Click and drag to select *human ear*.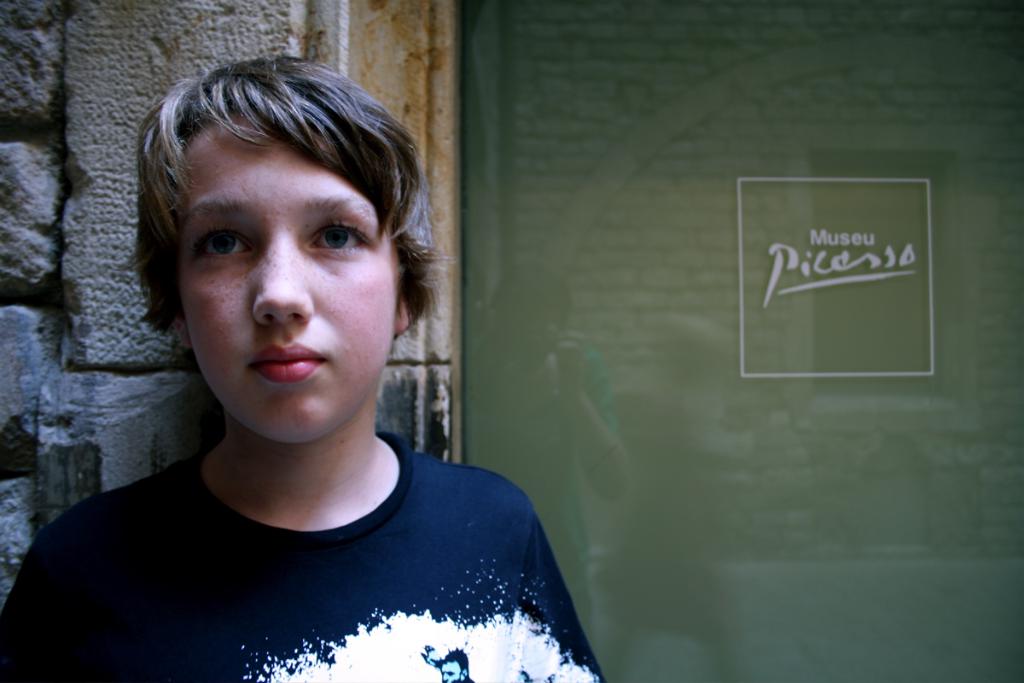
Selection: <region>393, 301, 416, 332</region>.
